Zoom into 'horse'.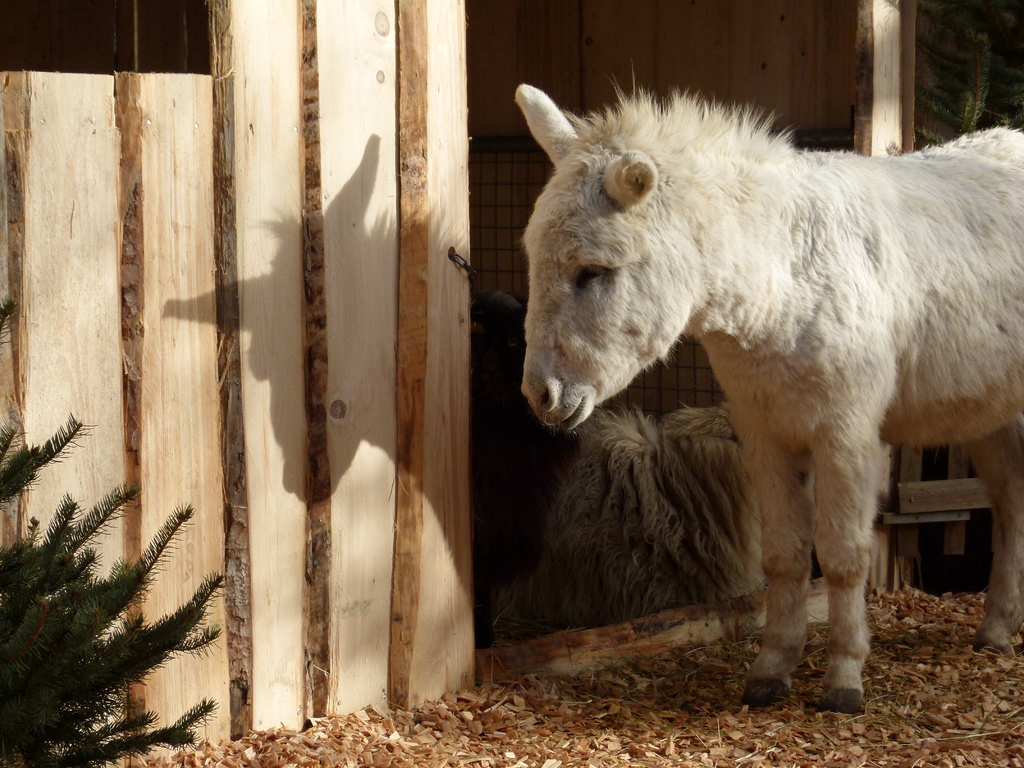
Zoom target: [523,403,753,626].
